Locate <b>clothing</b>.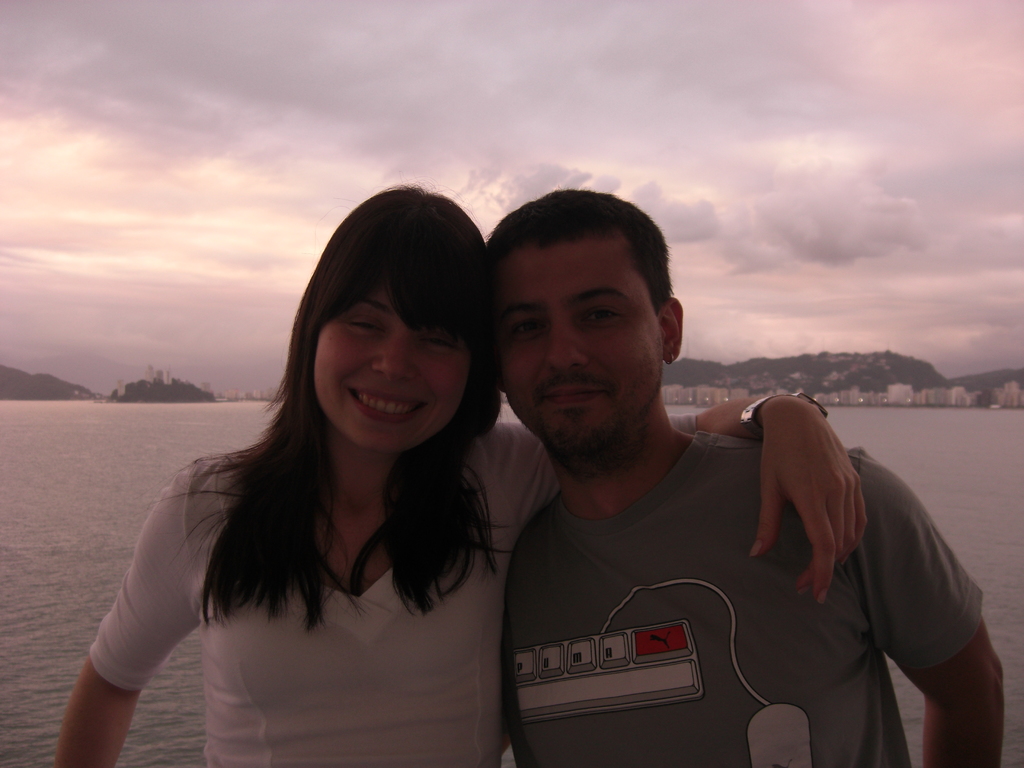
Bounding box: bbox(451, 388, 1012, 749).
